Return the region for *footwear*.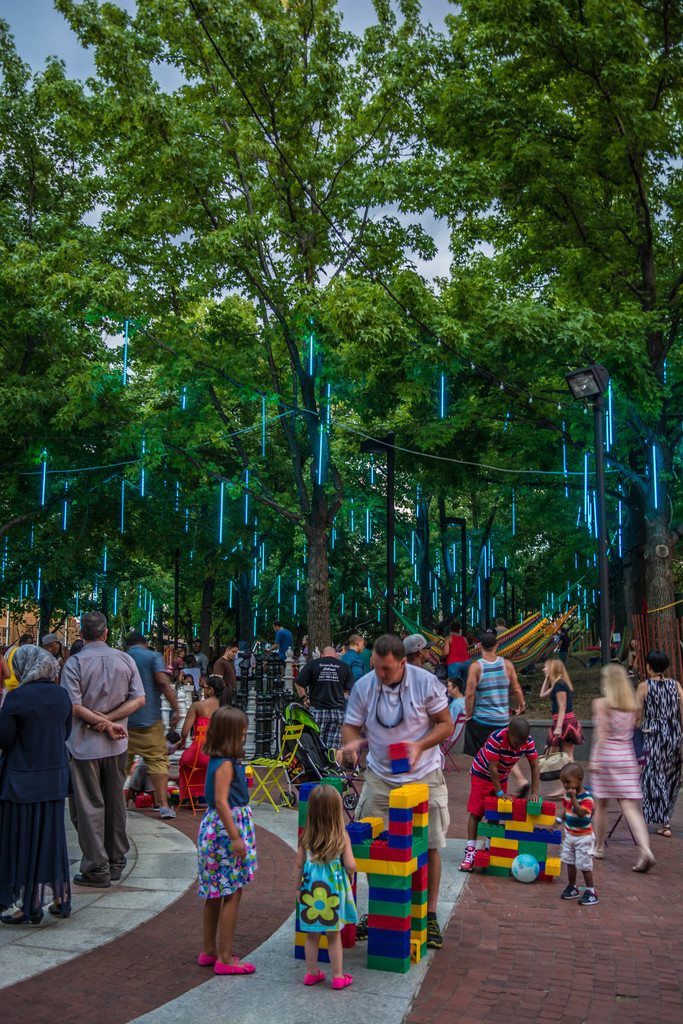
[left=656, top=828, right=672, bottom=836].
